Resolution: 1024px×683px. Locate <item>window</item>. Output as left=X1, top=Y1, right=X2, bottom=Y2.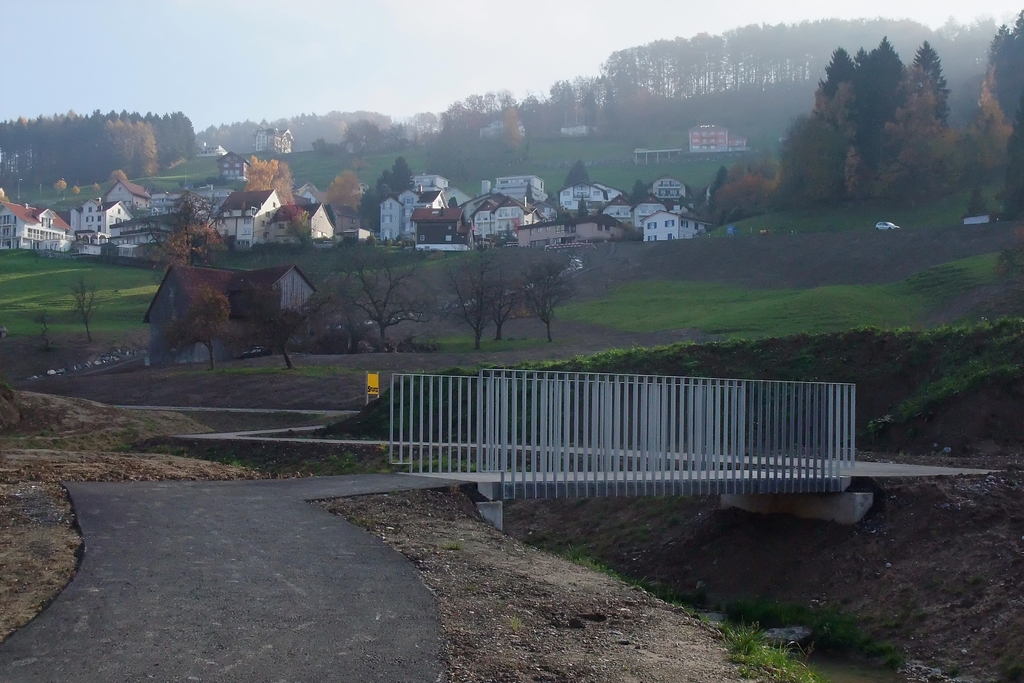
left=224, top=292, right=260, bottom=322.
